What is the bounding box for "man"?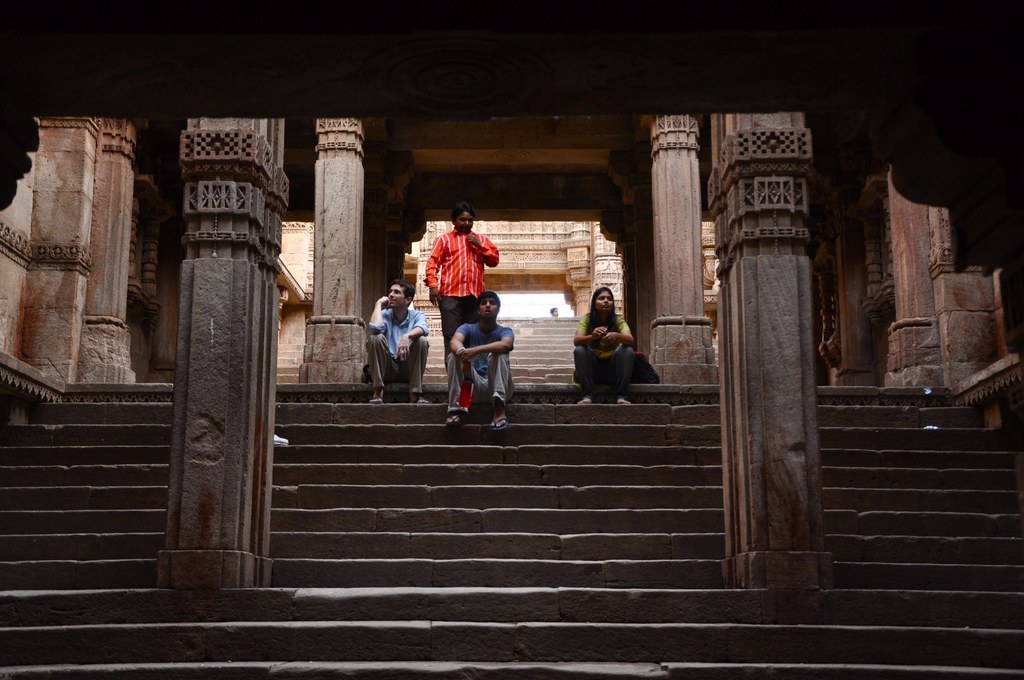
[x1=438, y1=293, x2=518, y2=431].
